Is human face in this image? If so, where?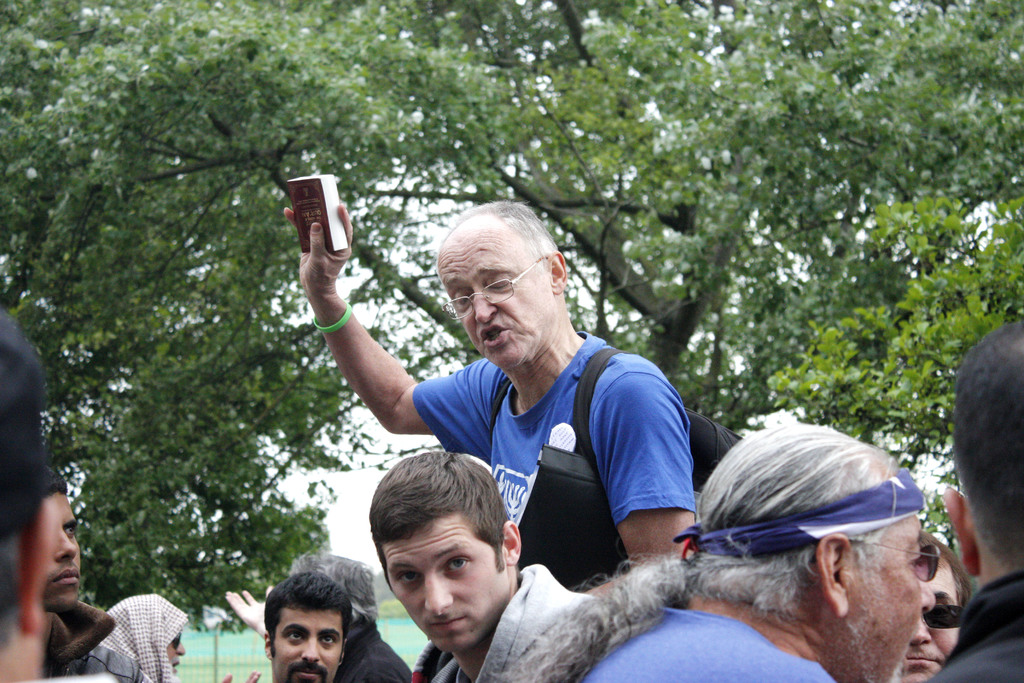
Yes, at 273,606,342,682.
